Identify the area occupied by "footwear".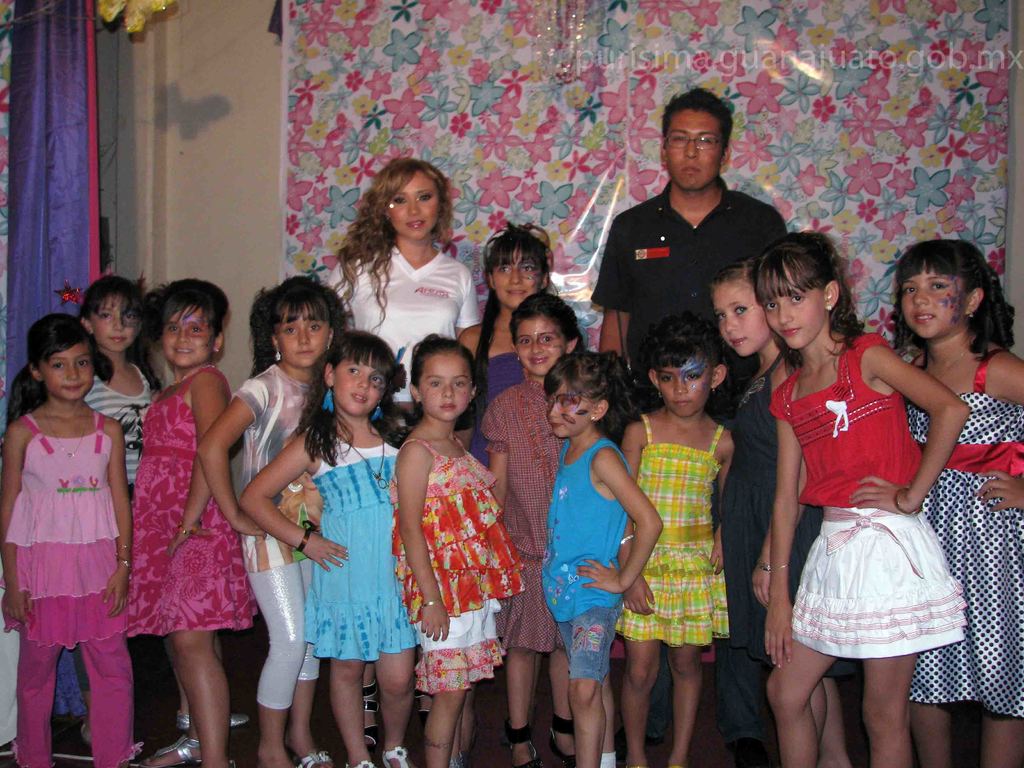
Area: [380,744,412,767].
